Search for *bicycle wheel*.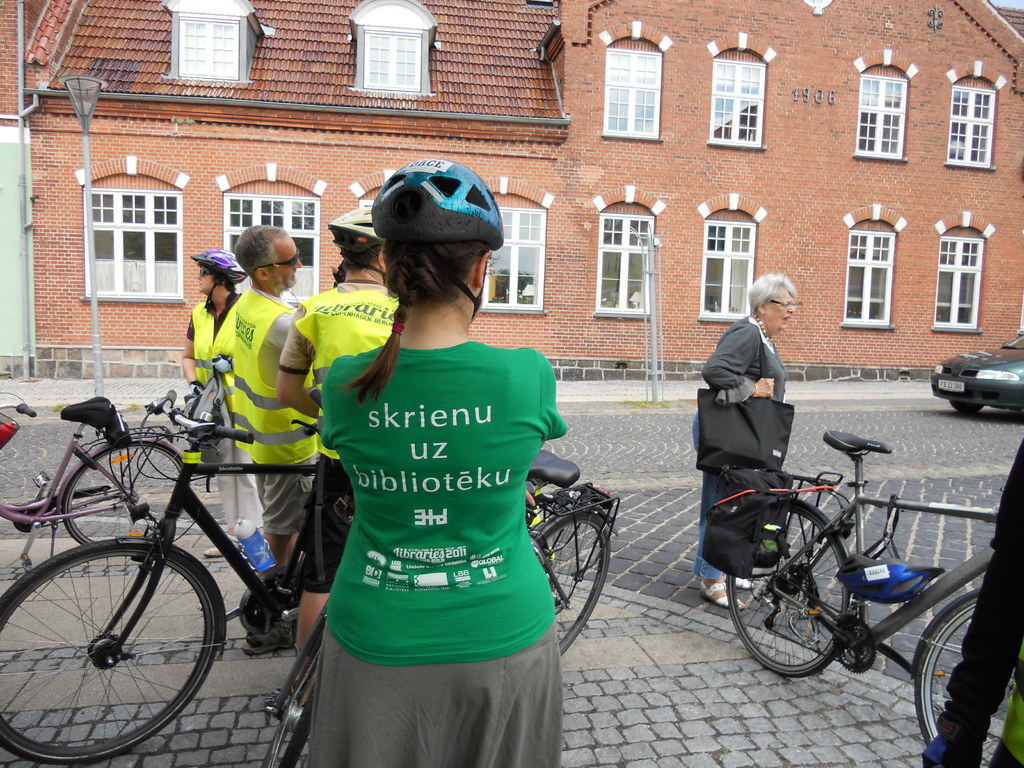
Found at <bbox>726, 504, 847, 677</bbox>.
